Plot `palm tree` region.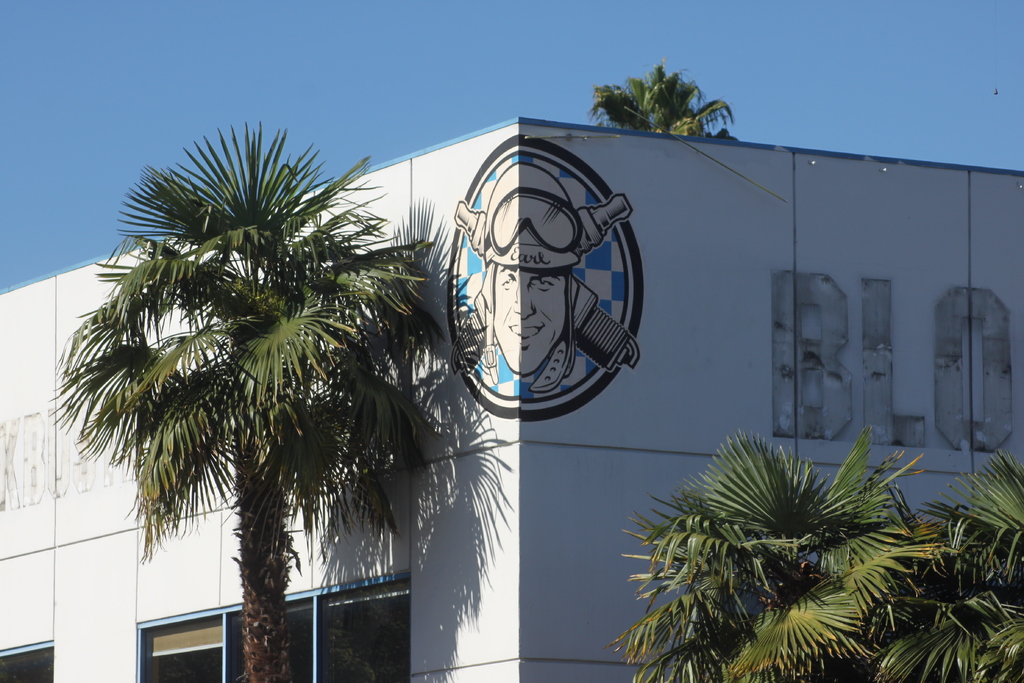
Plotted at {"left": 38, "top": 103, "right": 459, "bottom": 682}.
